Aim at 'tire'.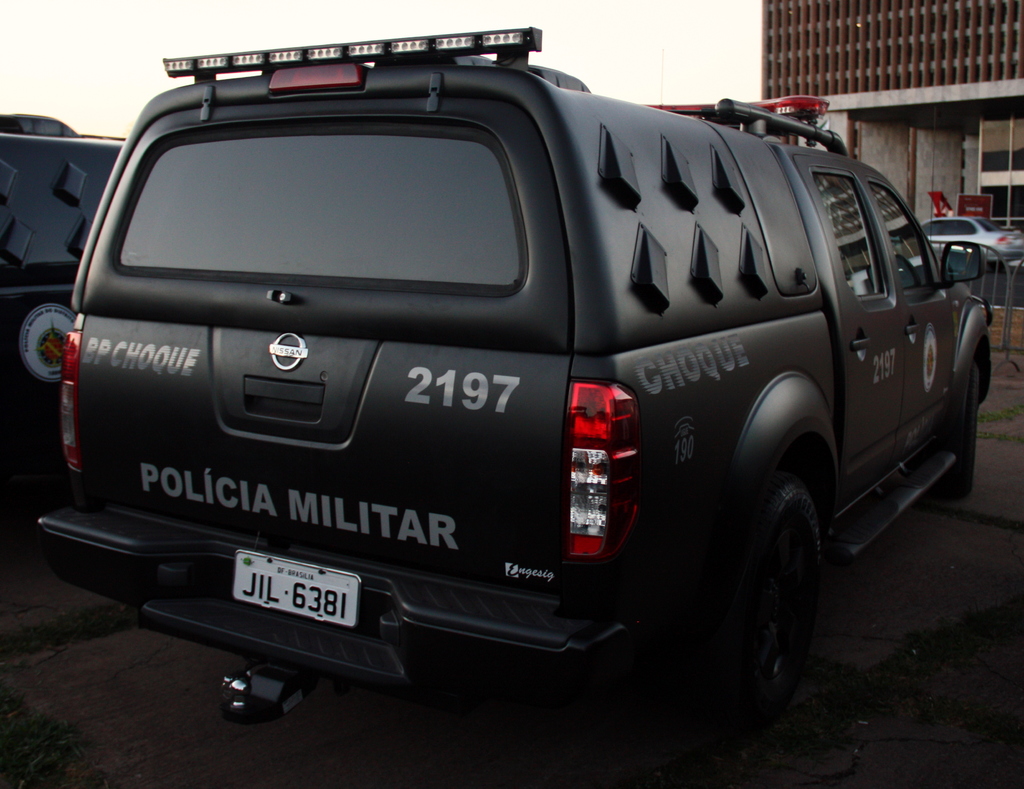
Aimed at box(934, 359, 981, 495).
